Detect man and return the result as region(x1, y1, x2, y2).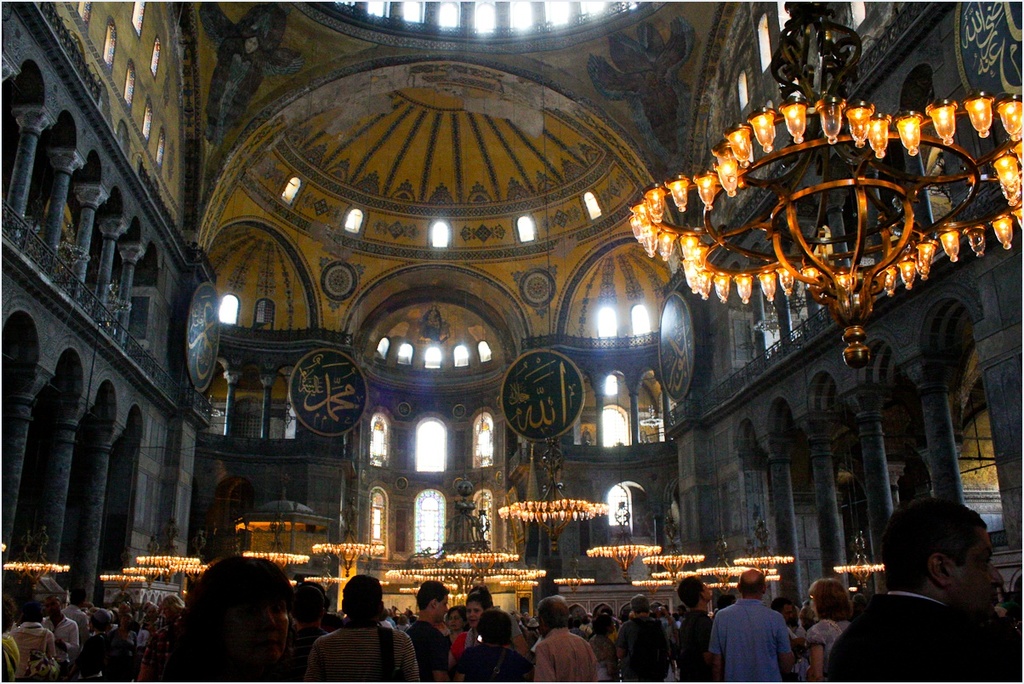
region(531, 596, 599, 683).
